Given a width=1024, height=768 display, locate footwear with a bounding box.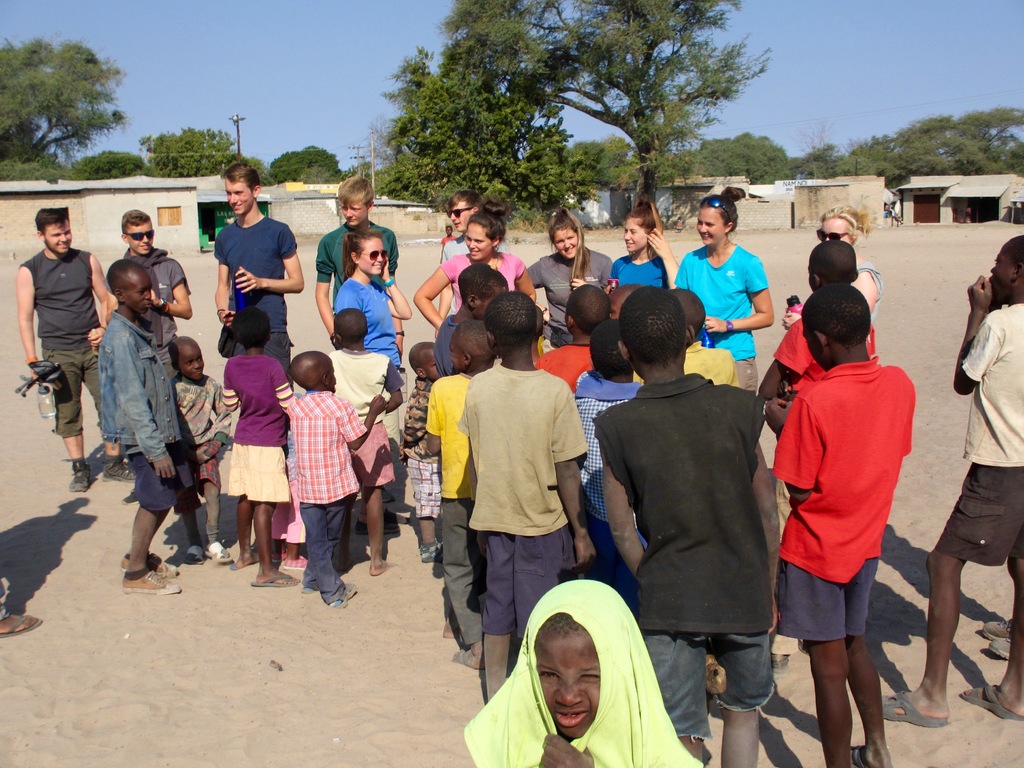
Located: crop(385, 483, 397, 502).
